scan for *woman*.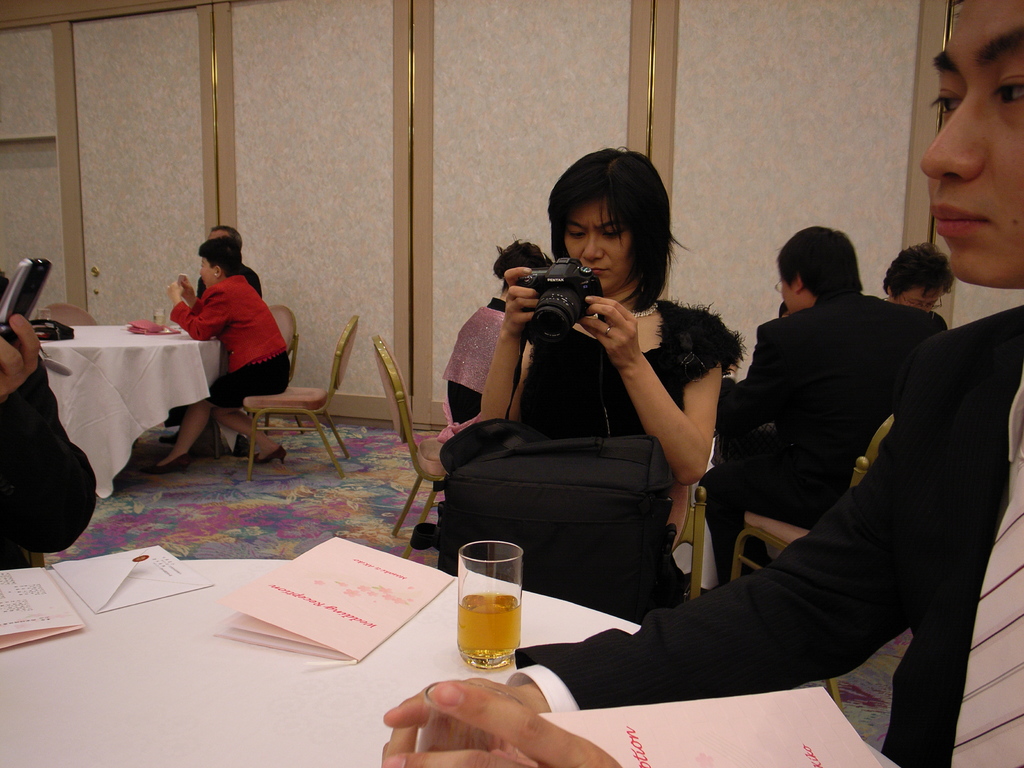
Scan result: bbox=(161, 223, 287, 461).
